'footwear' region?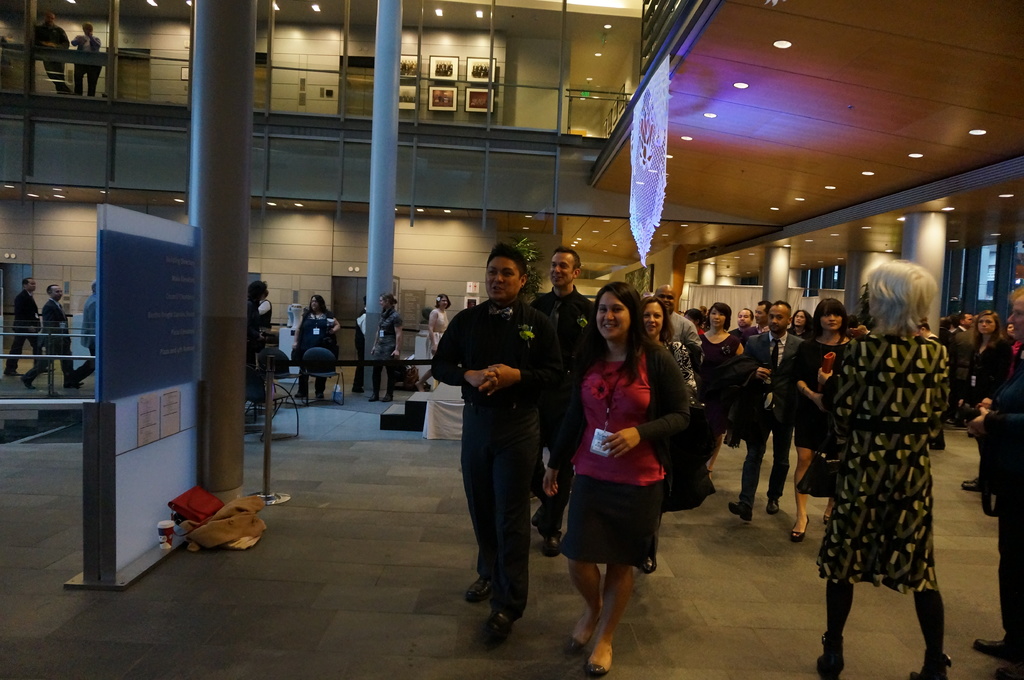
[x1=913, y1=647, x2=948, y2=679]
